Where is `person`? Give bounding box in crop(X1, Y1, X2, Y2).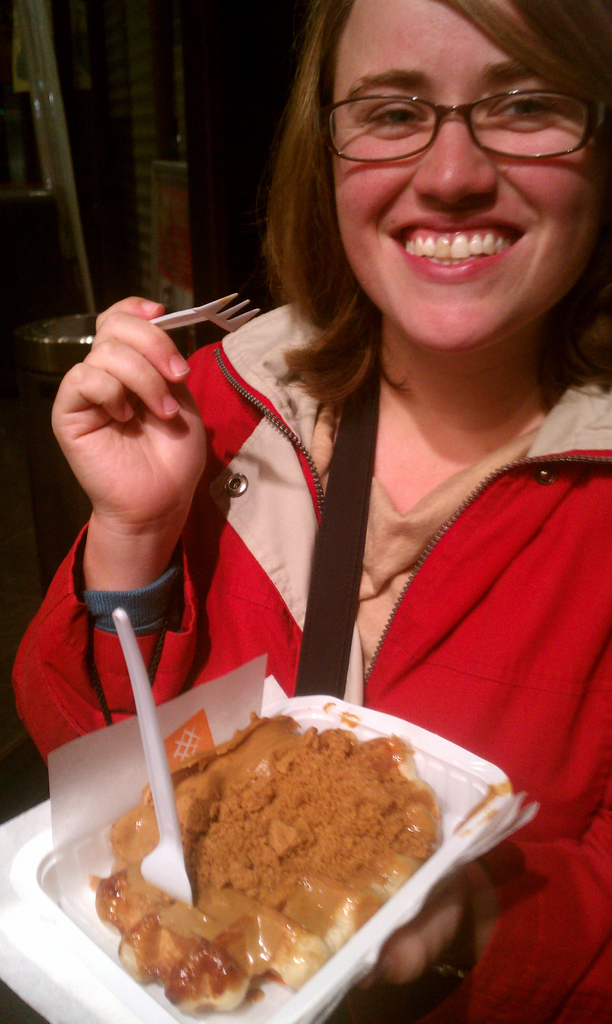
crop(11, 0, 611, 1023).
